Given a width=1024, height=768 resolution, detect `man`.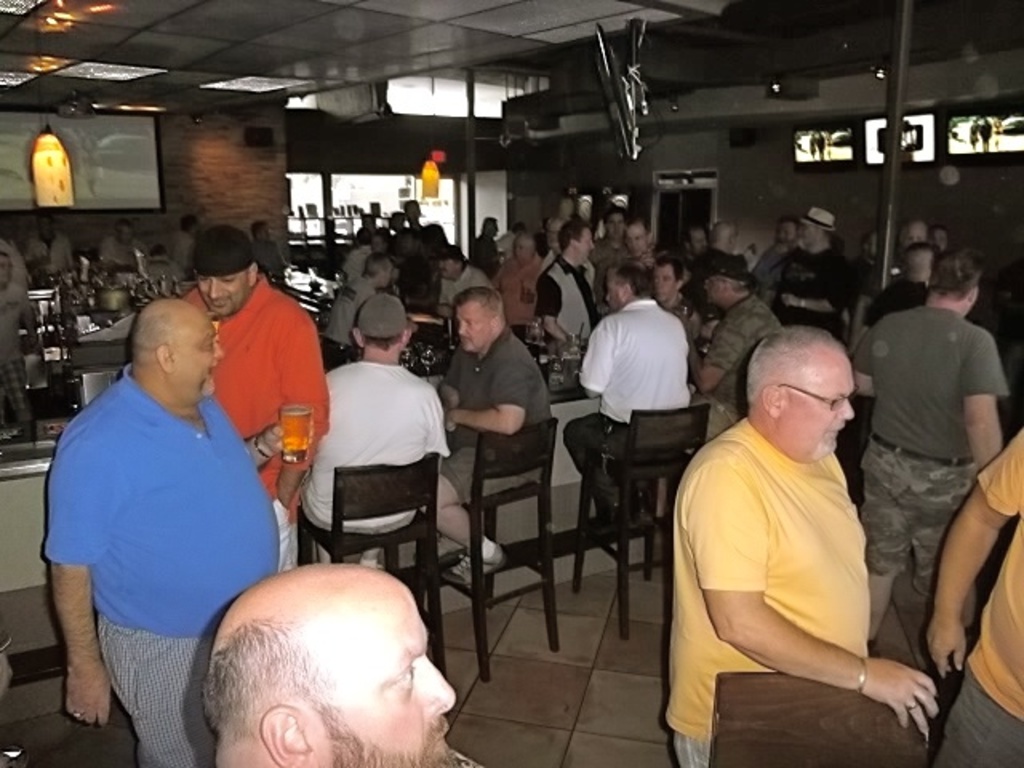
l=749, t=213, r=803, b=290.
